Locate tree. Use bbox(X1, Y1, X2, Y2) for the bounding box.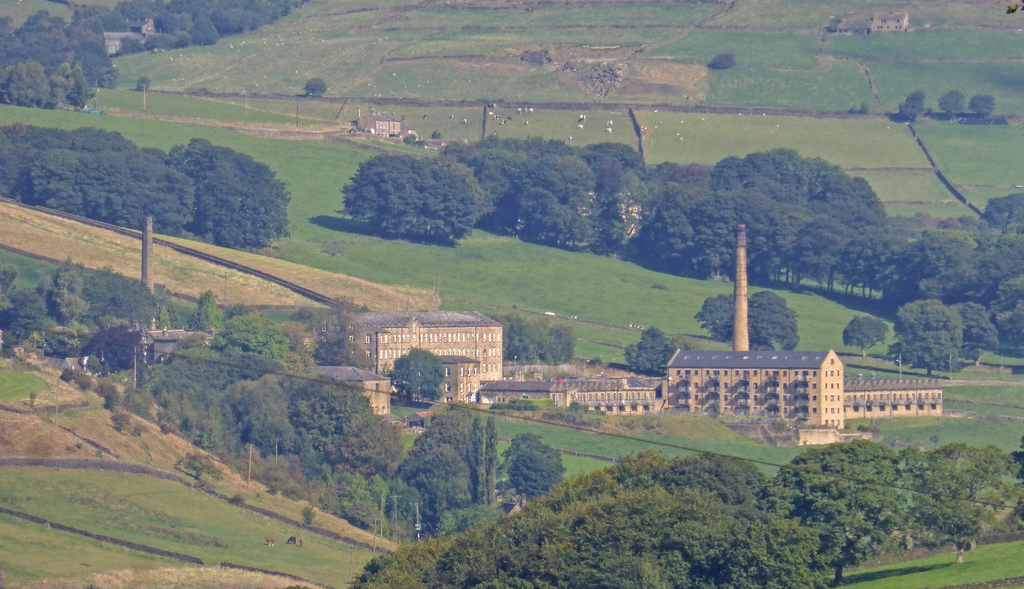
bbox(72, 128, 89, 211).
